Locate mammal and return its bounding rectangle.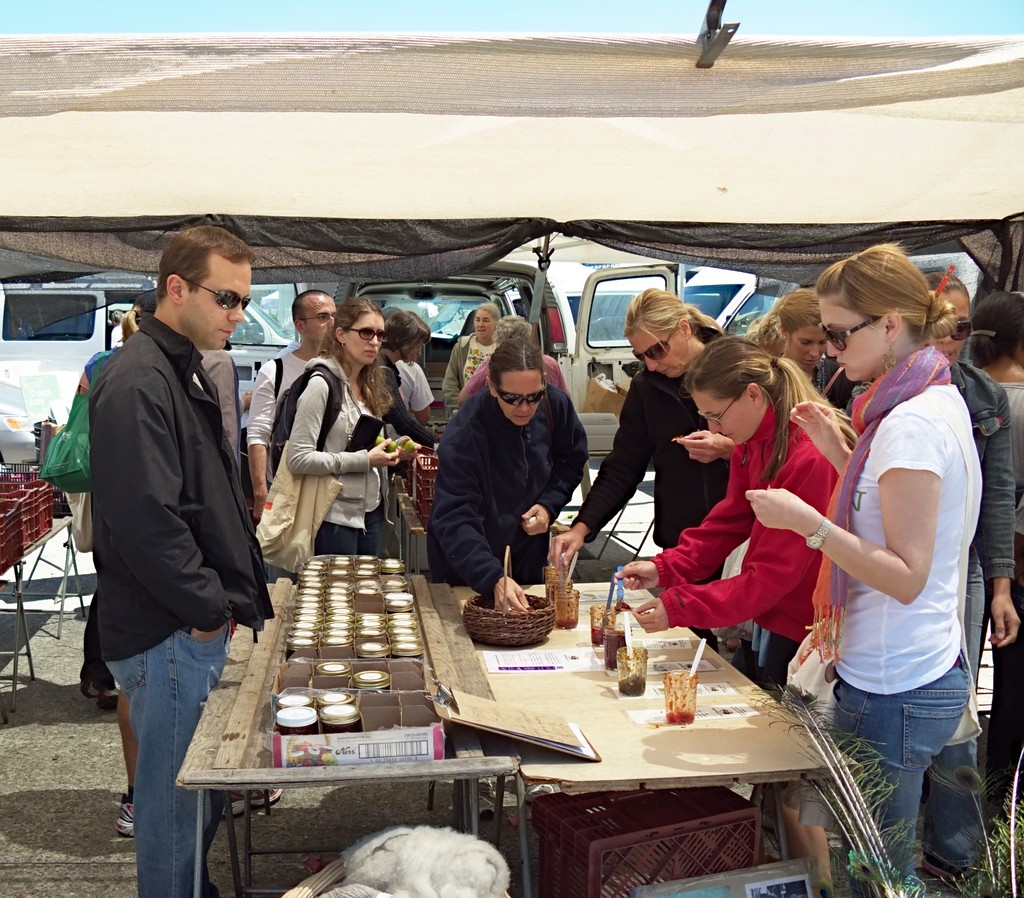
bbox(426, 340, 589, 817).
